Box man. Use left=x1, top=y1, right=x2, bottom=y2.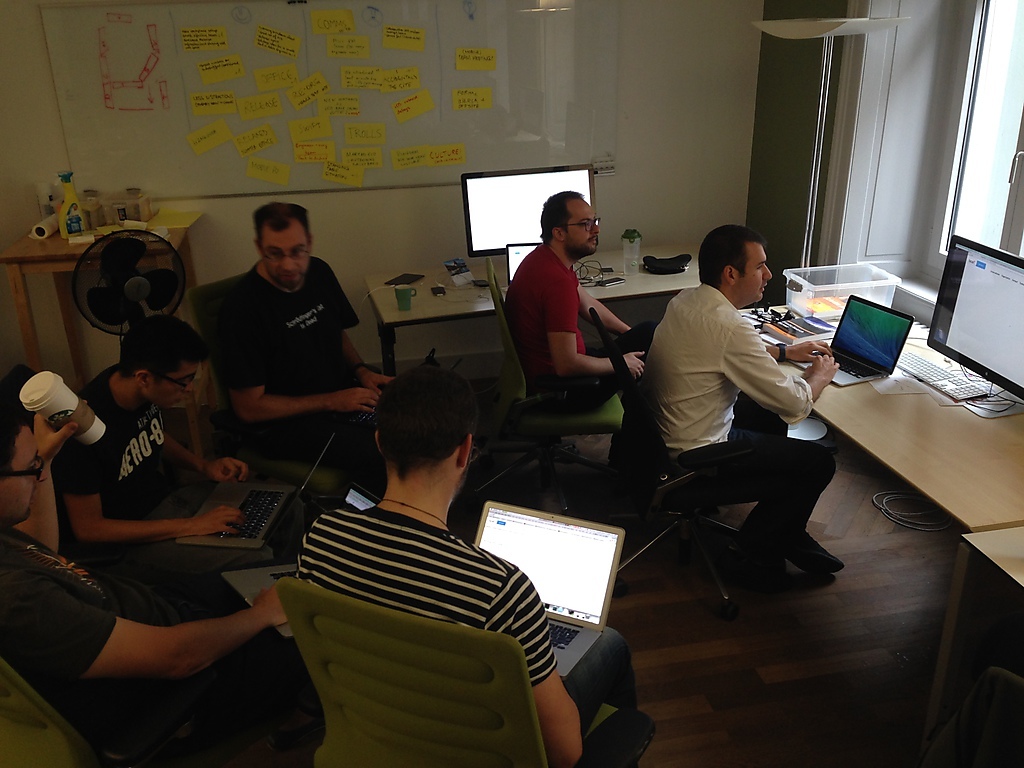
left=0, top=393, right=289, bottom=767.
